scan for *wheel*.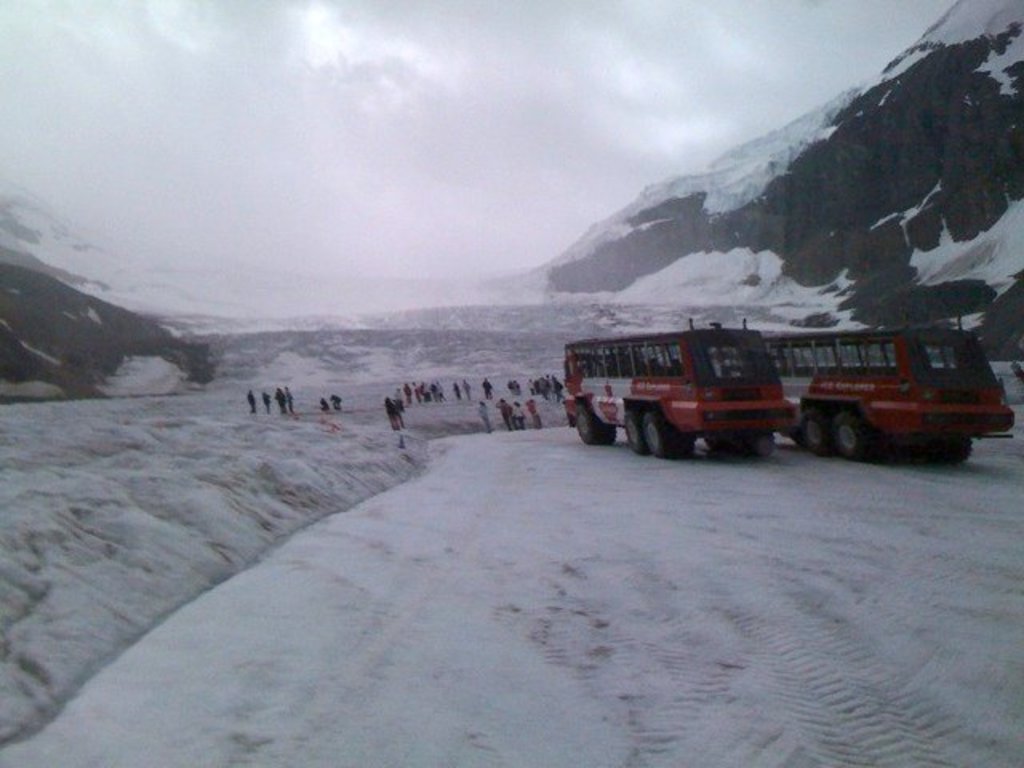
Scan result: (x1=744, y1=434, x2=773, y2=458).
